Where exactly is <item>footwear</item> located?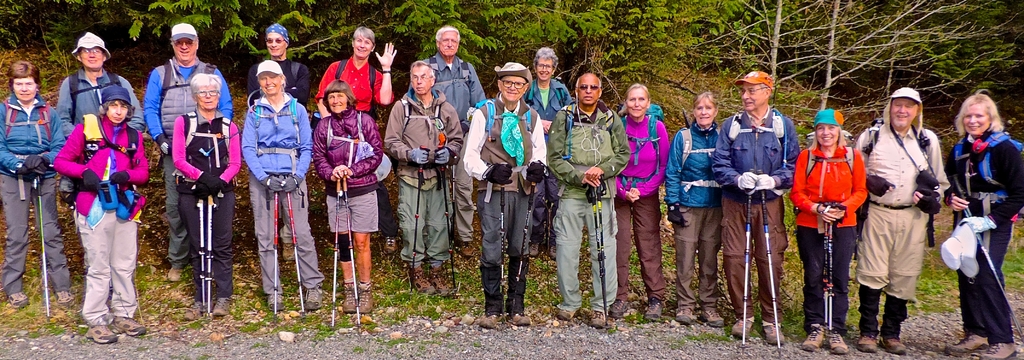
Its bounding box is bbox=(672, 306, 691, 327).
